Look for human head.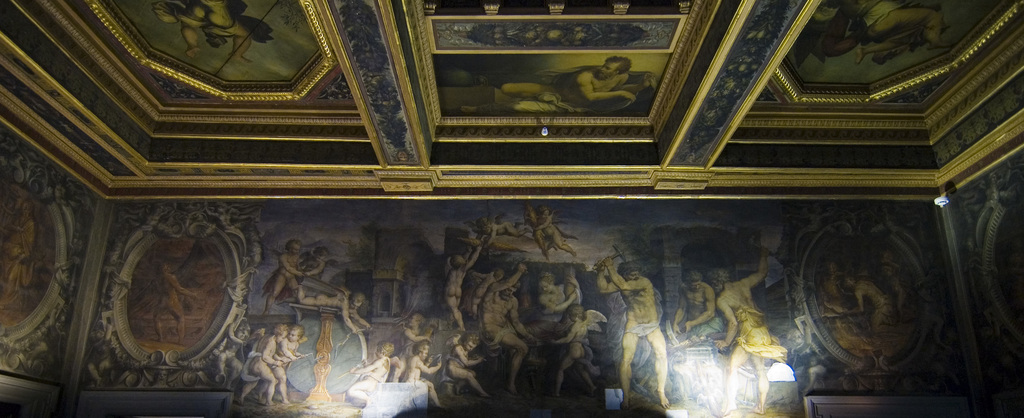
Found: locate(501, 282, 518, 301).
